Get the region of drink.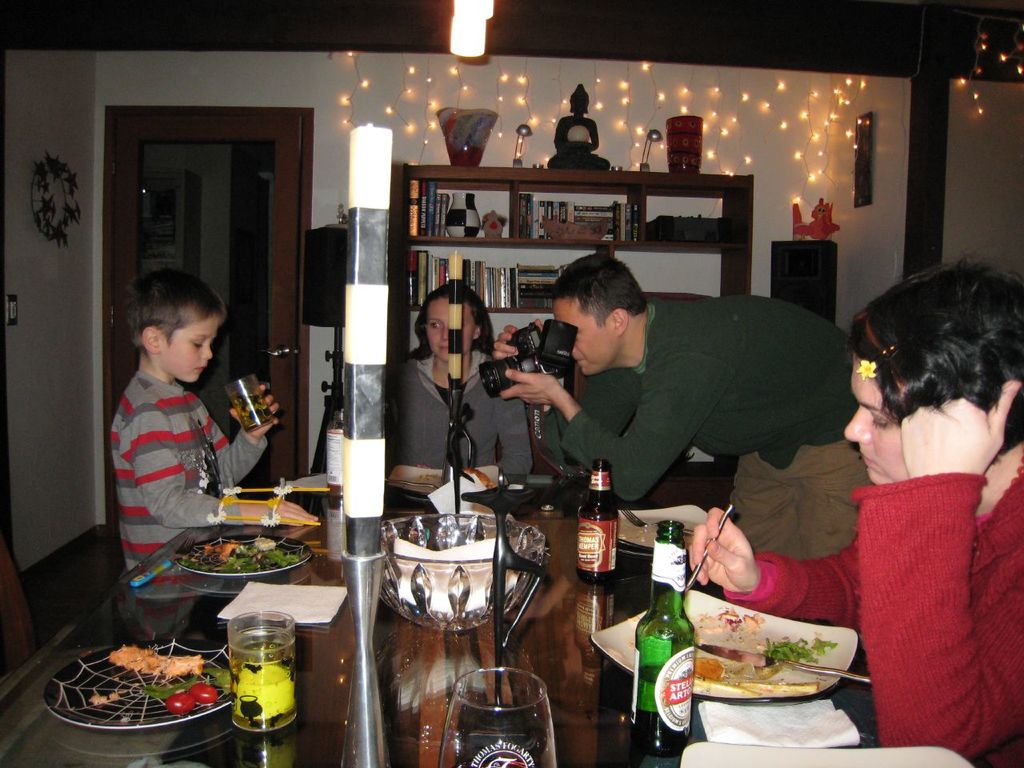
(226,374,277,432).
